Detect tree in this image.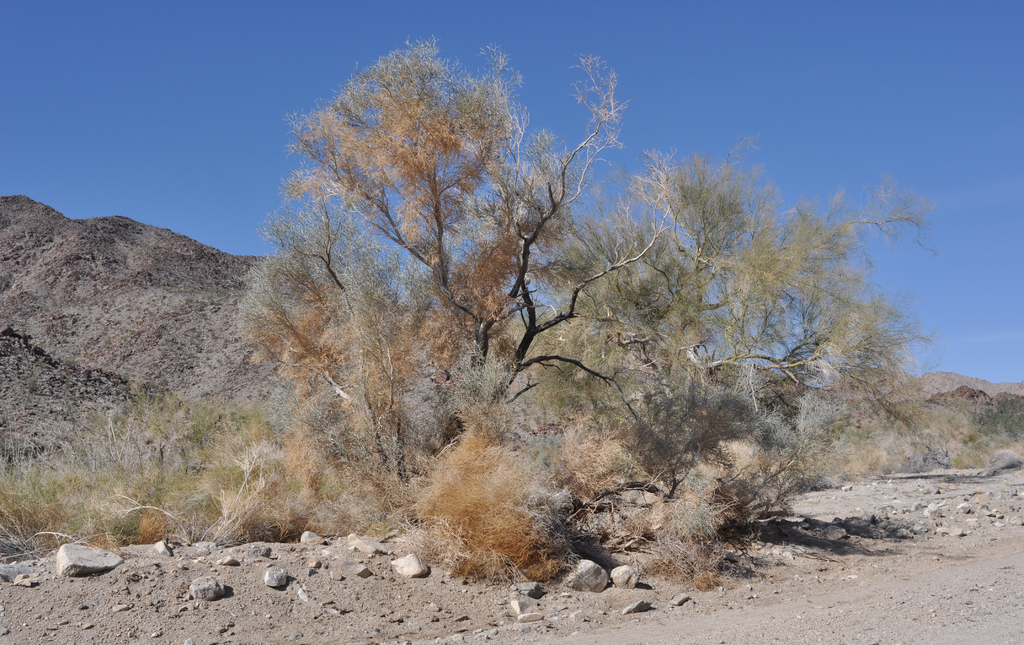
Detection: [x1=124, y1=61, x2=984, y2=535].
